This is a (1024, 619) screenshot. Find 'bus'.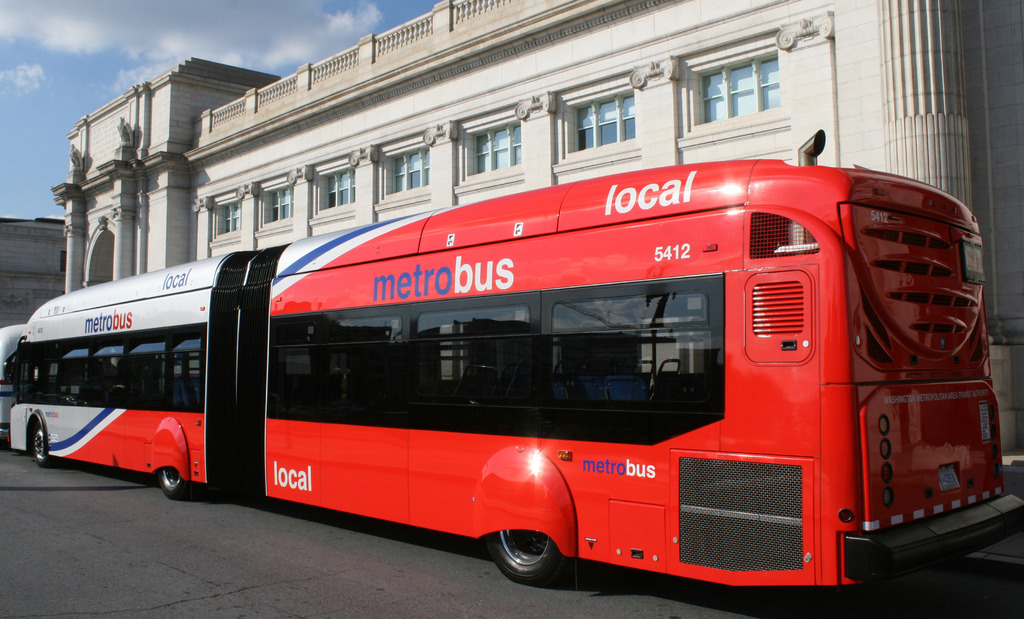
Bounding box: bbox=(3, 324, 205, 441).
